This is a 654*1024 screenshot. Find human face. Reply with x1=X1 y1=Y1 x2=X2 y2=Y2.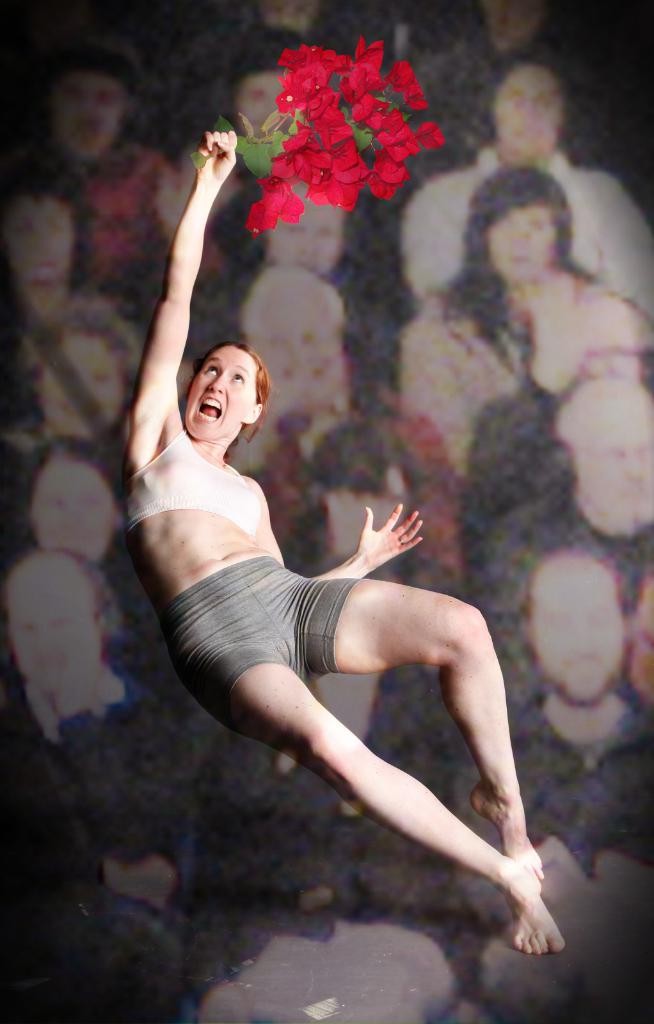
x1=271 y1=182 x2=344 y2=271.
